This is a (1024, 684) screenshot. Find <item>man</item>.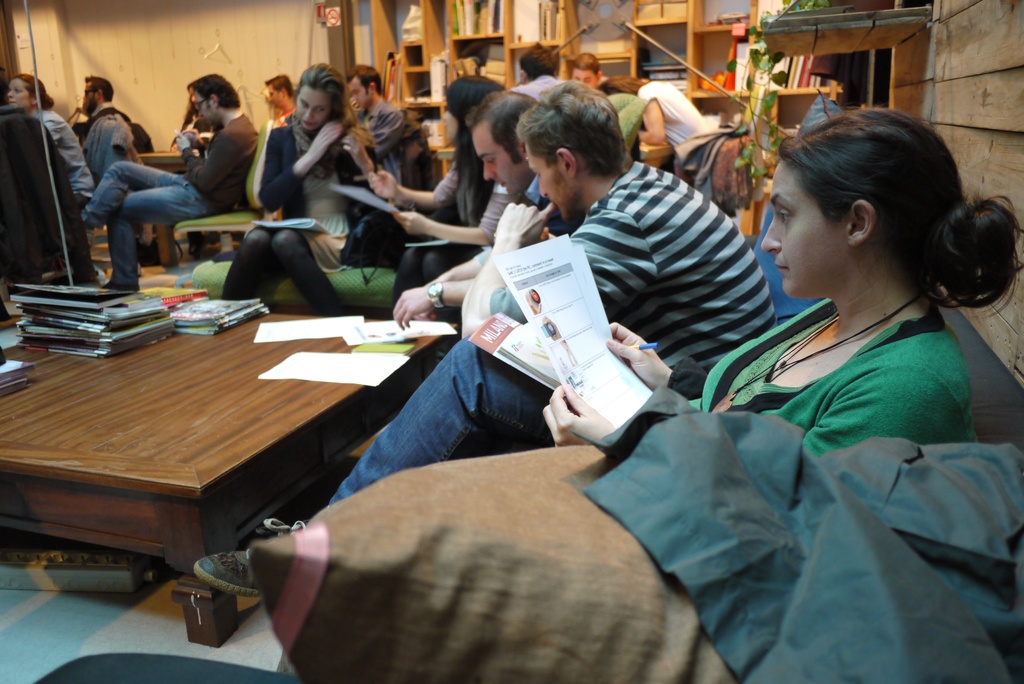
Bounding box: (81,69,259,290).
